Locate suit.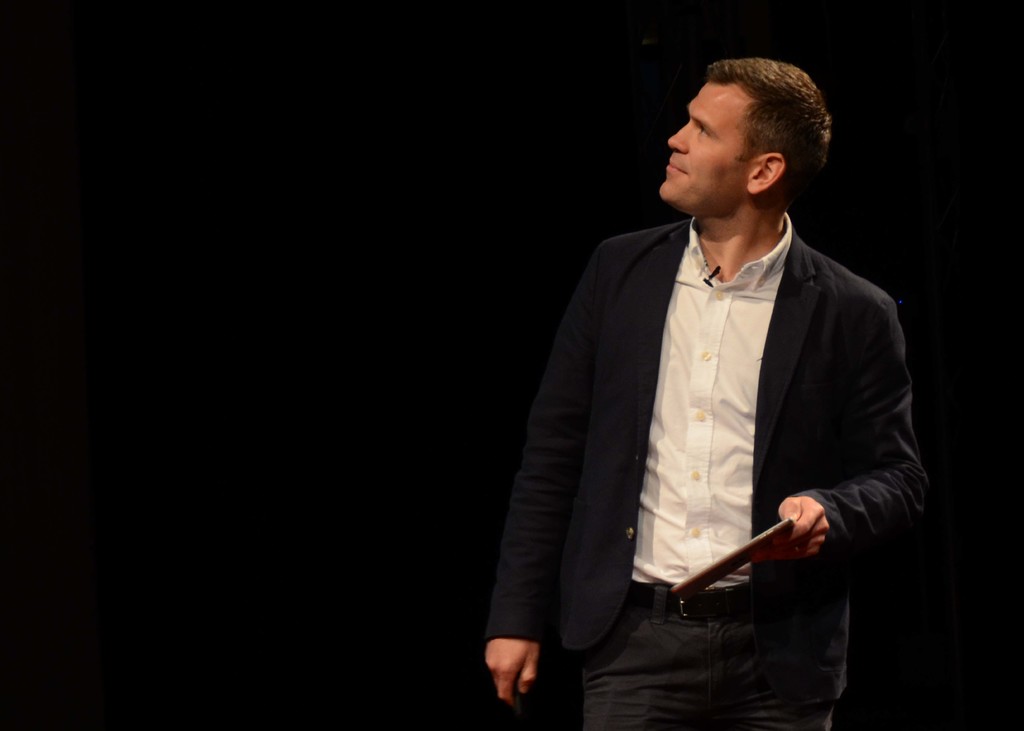
Bounding box: 507 258 927 726.
